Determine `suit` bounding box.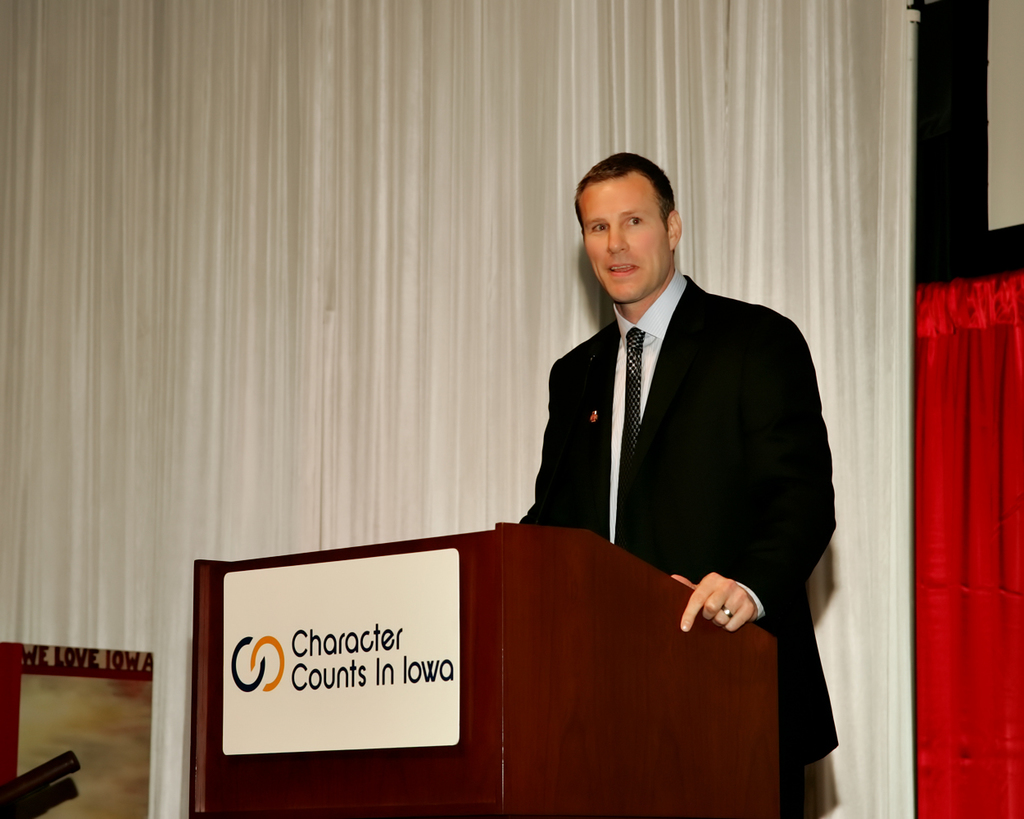
Determined: 515:269:837:771.
